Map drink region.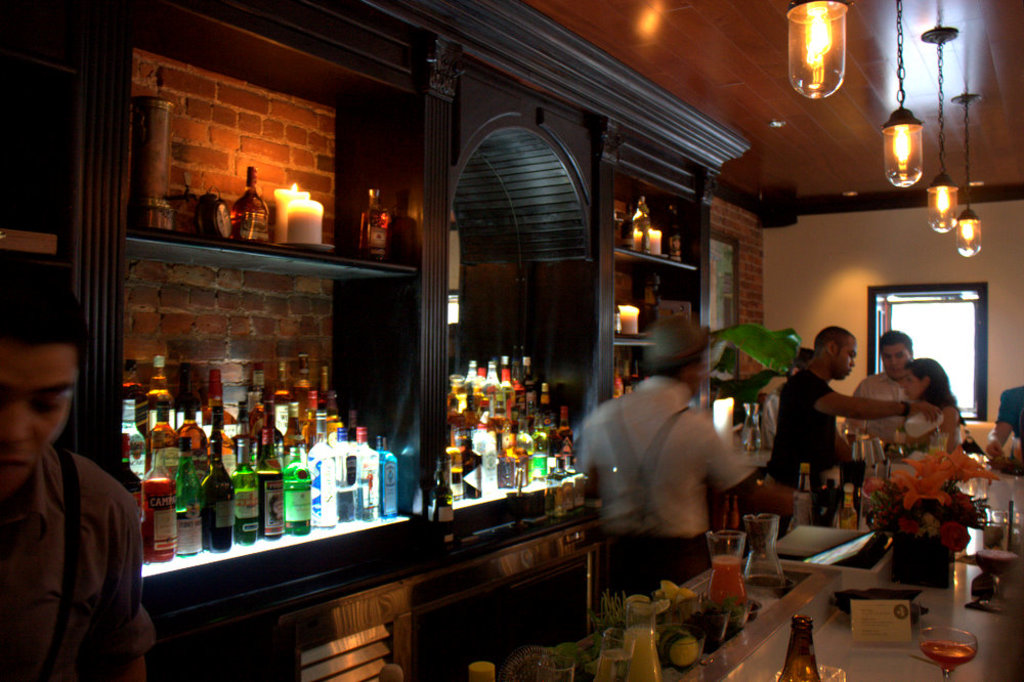
Mapped to detection(668, 210, 681, 260).
